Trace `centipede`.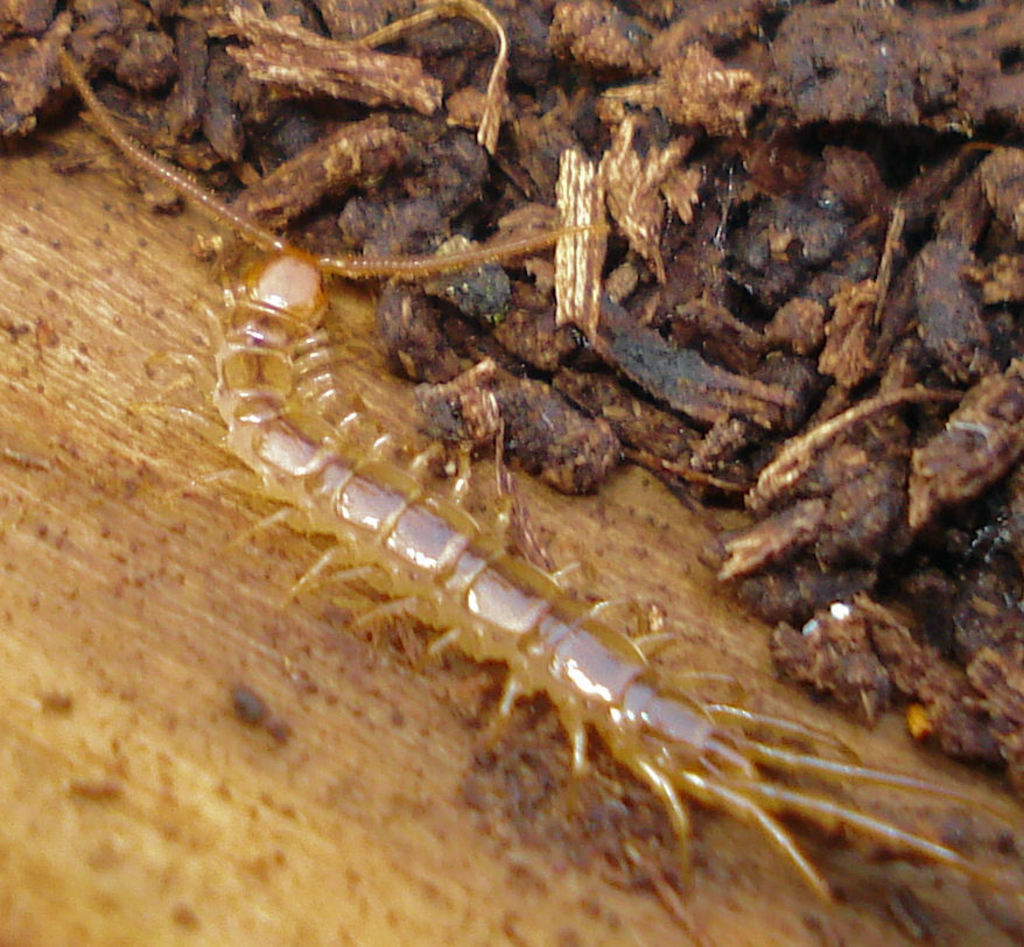
Traced to left=64, top=51, right=983, bottom=913.
